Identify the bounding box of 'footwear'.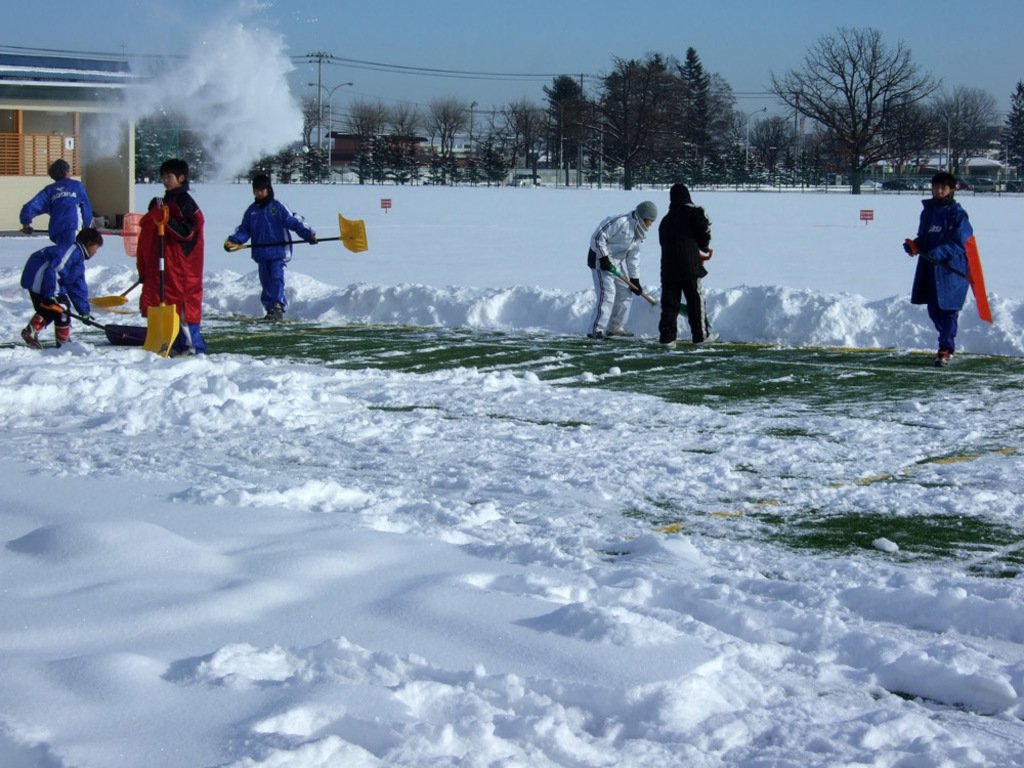
Rect(56, 326, 72, 347).
